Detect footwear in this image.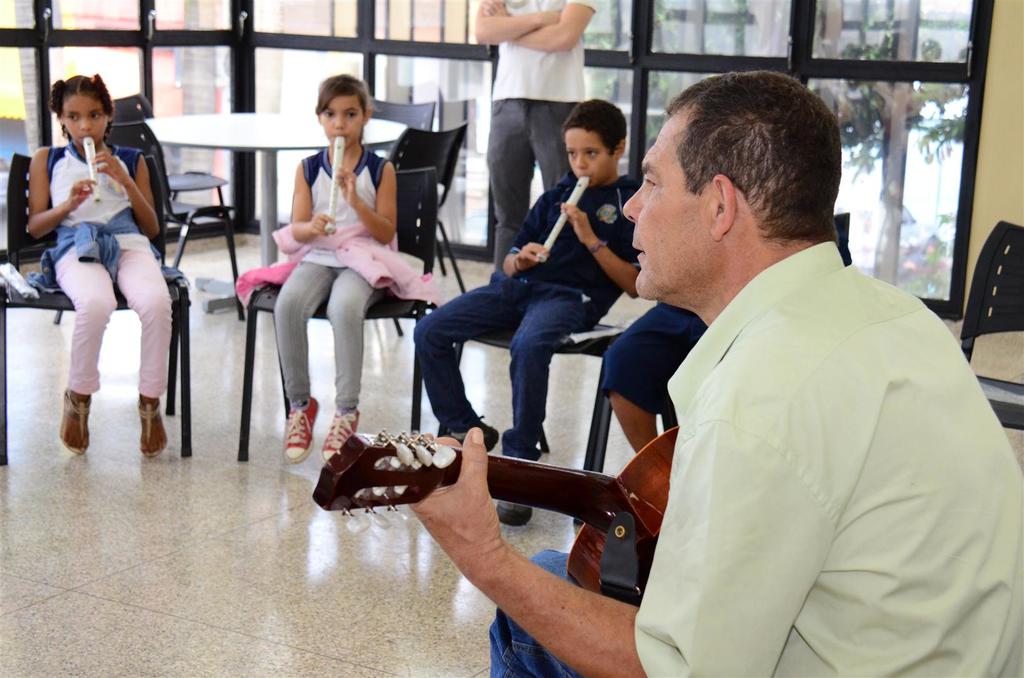
Detection: 452 424 499 457.
